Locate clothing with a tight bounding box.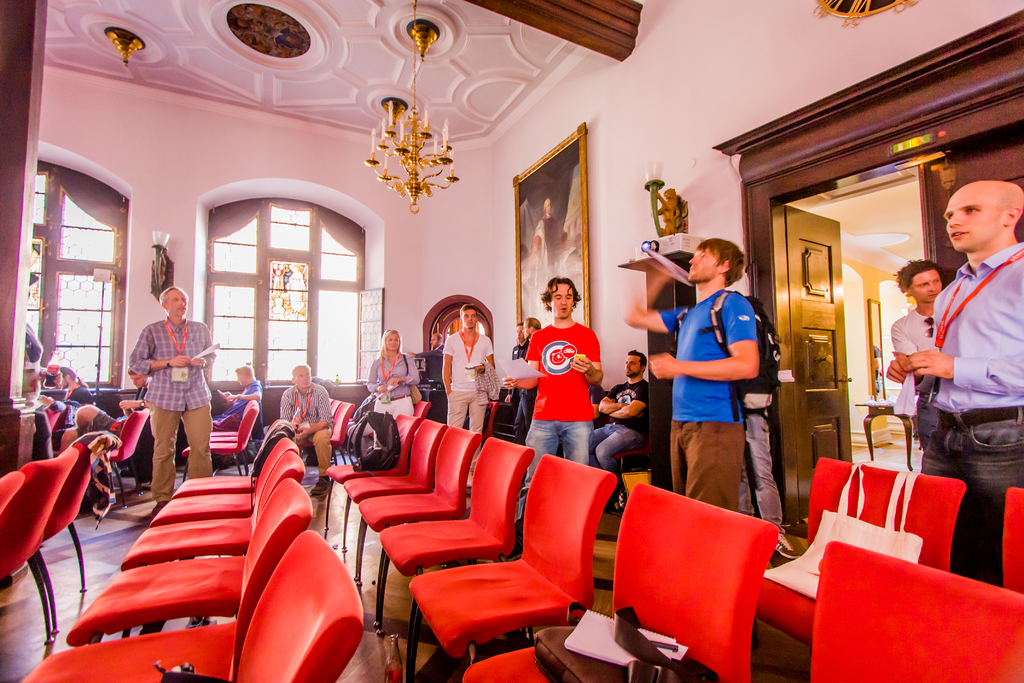
bbox=(280, 382, 335, 483).
